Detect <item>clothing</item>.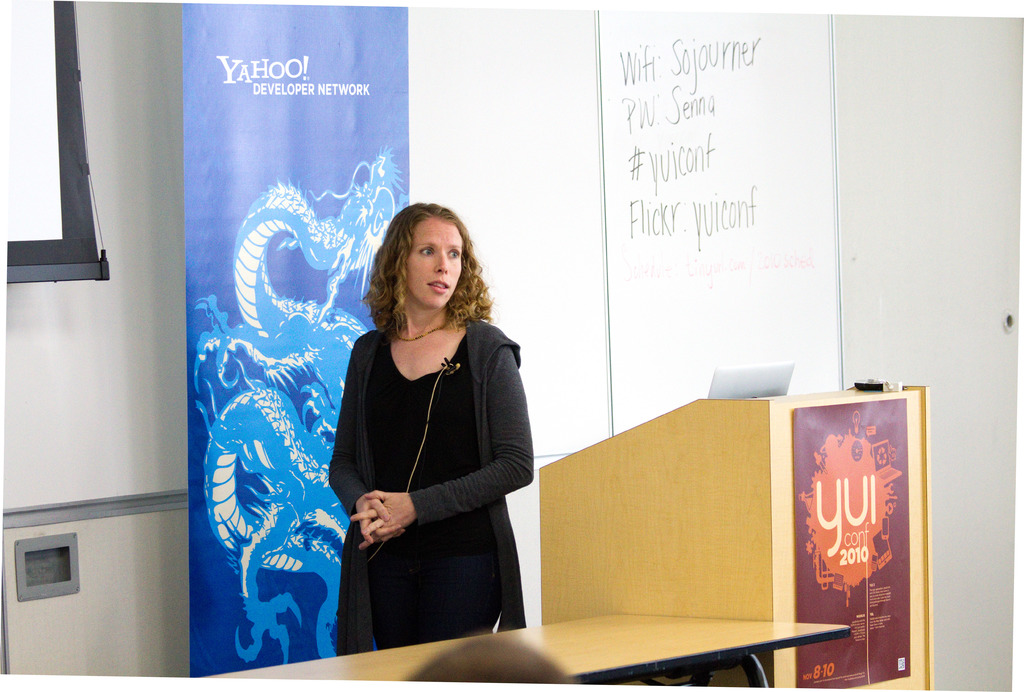
Detected at <region>319, 310, 533, 657</region>.
